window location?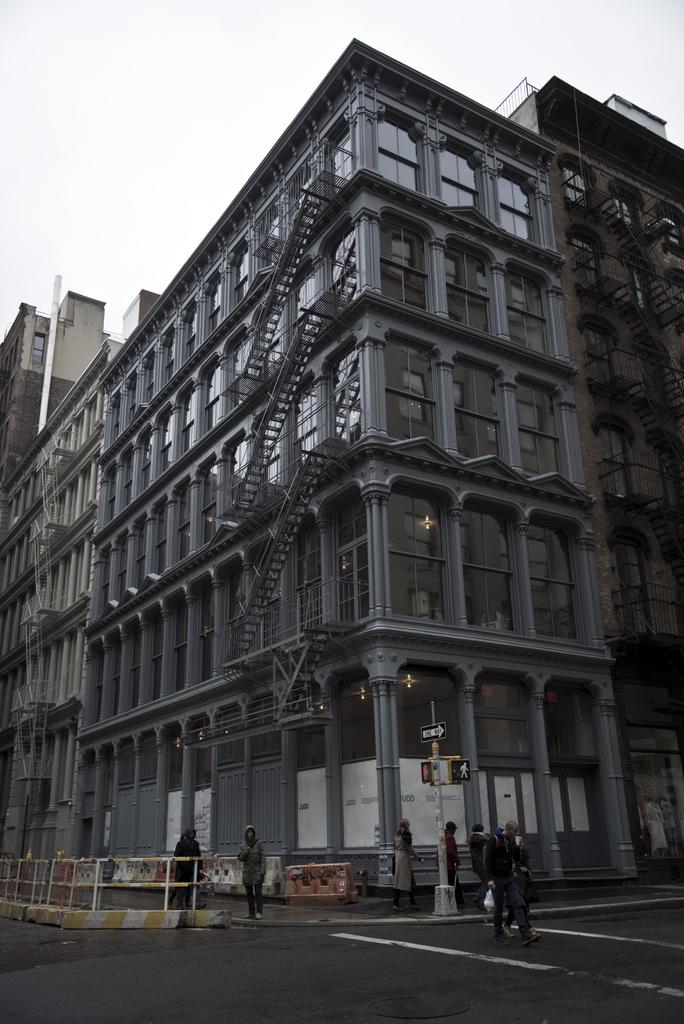
[left=583, top=324, right=615, bottom=385]
